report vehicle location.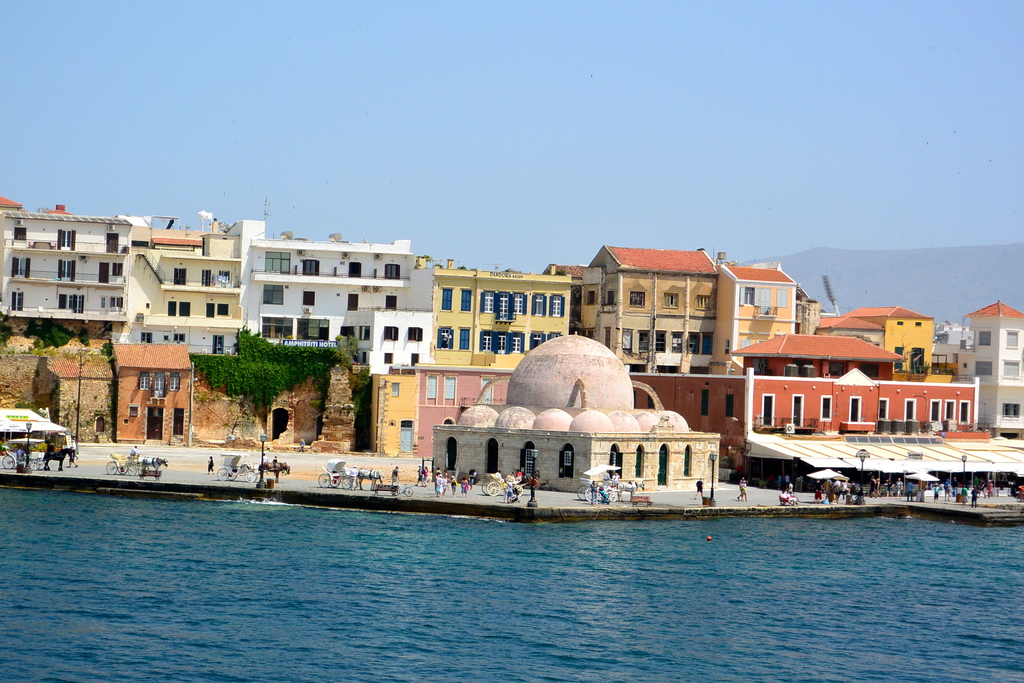
Report: locate(391, 481, 411, 497).
